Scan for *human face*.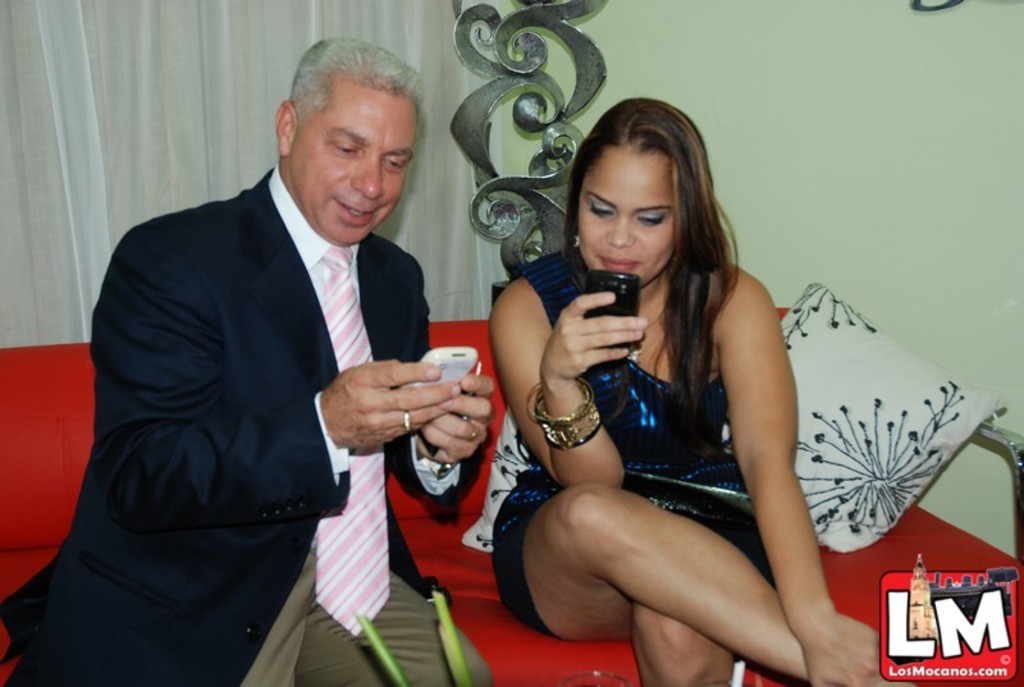
Scan result: <box>291,81,419,246</box>.
